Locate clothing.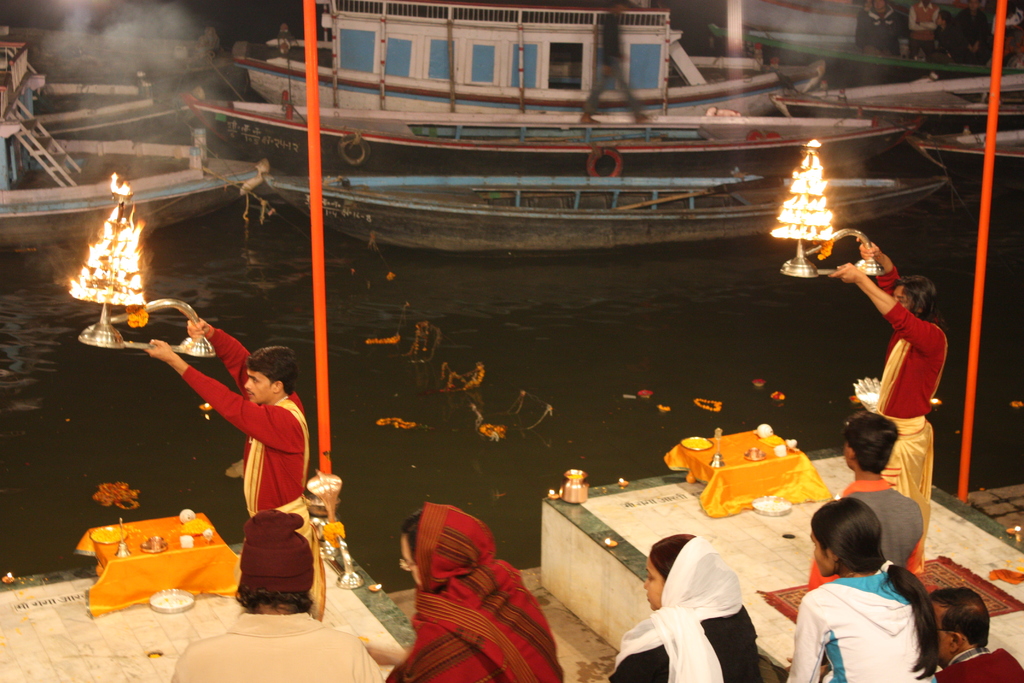
Bounding box: detection(168, 509, 385, 682).
